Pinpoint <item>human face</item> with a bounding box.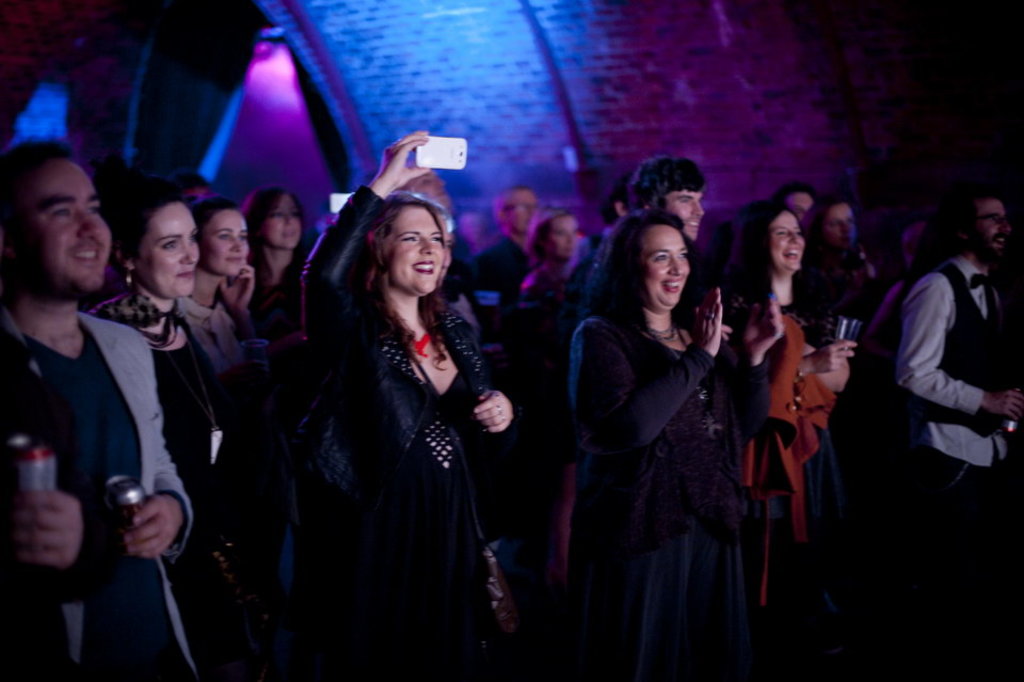
(left=261, top=191, right=301, bottom=250).
